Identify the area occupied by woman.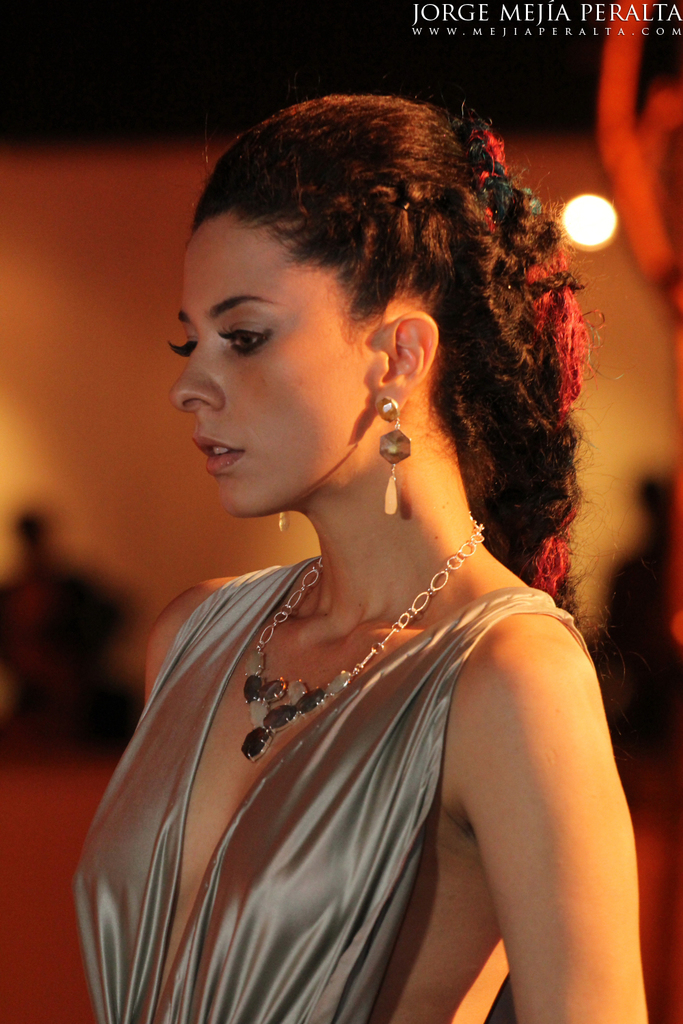
Area: {"left": 69, "top": 96, "right": 660, "bottom": 1020}.
